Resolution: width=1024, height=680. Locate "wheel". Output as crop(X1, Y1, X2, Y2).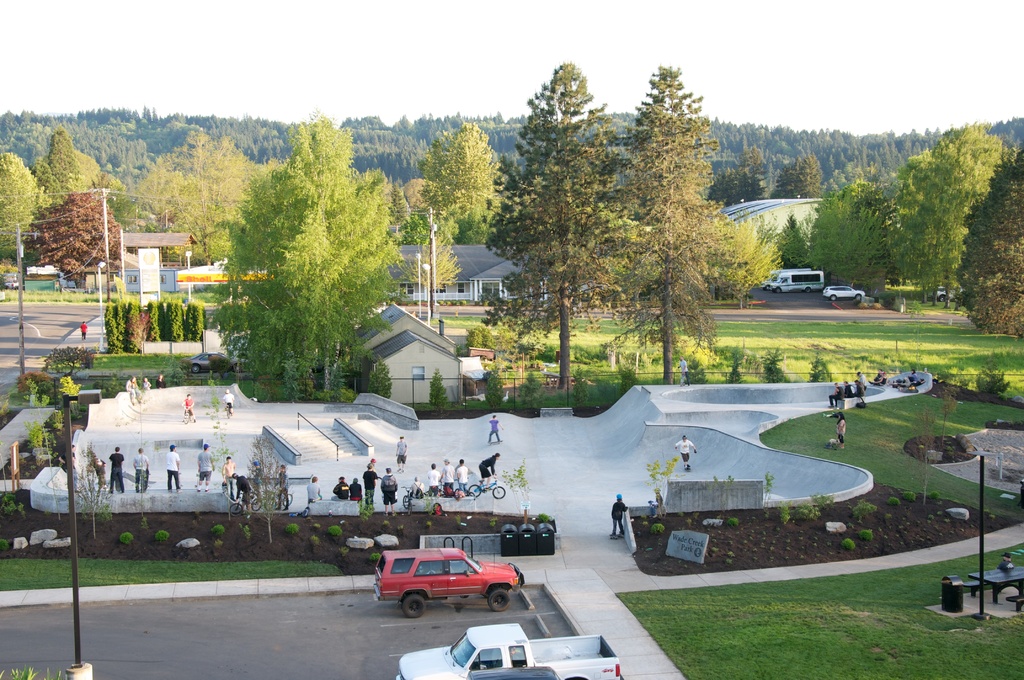
crop(763, 282, 772, 293).
